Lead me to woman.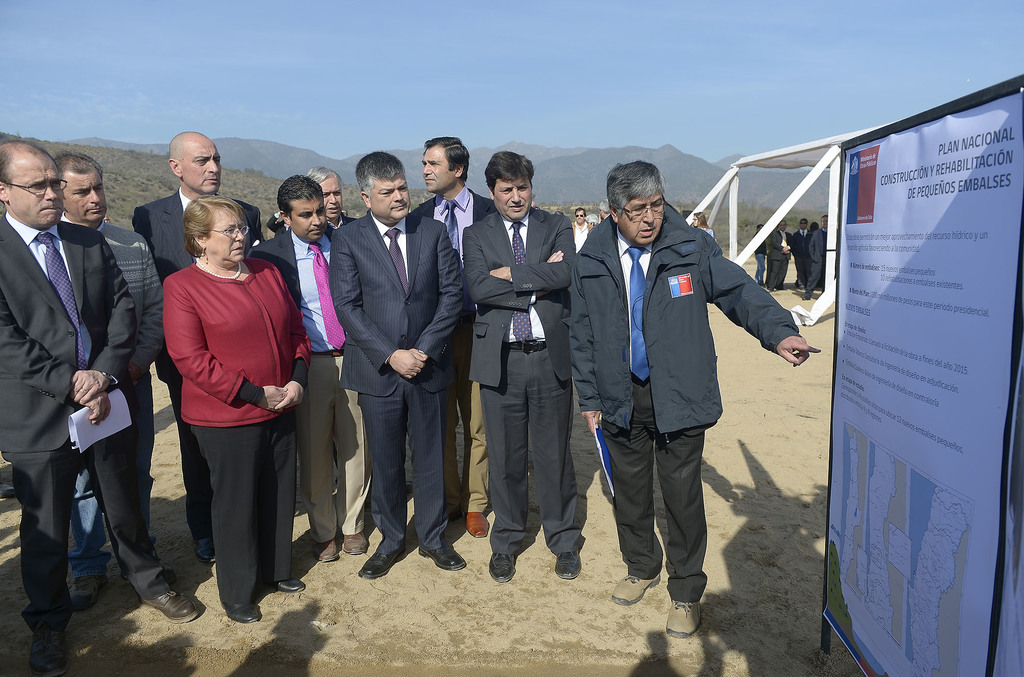
Lead to bbox(687, 211, 716, 238).
